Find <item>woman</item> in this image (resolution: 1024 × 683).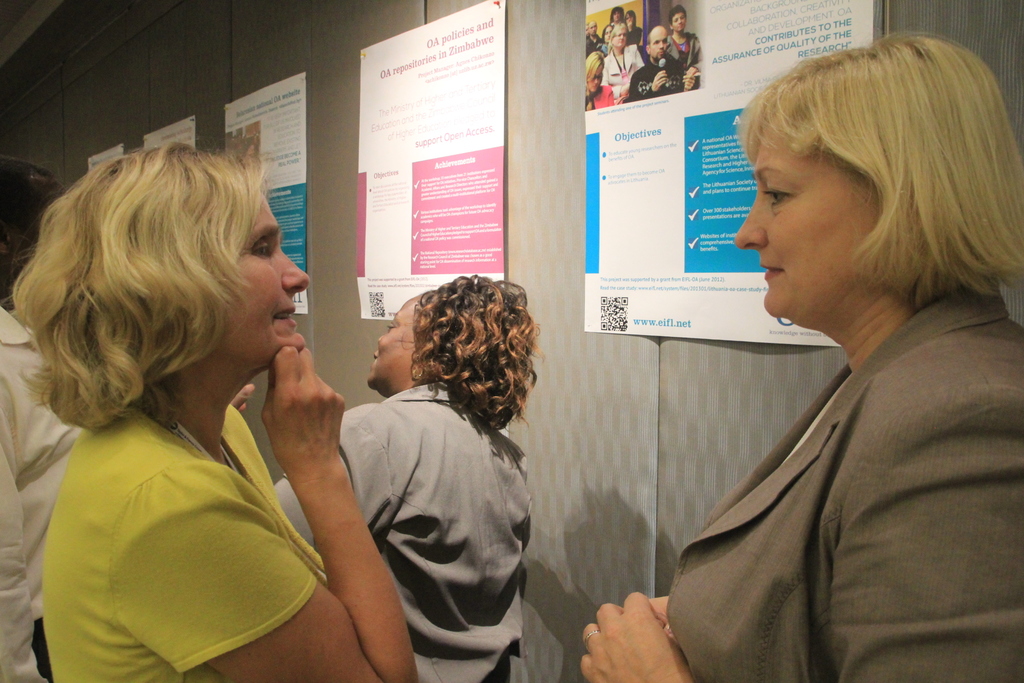
box=[13, 131, 419, 682].
